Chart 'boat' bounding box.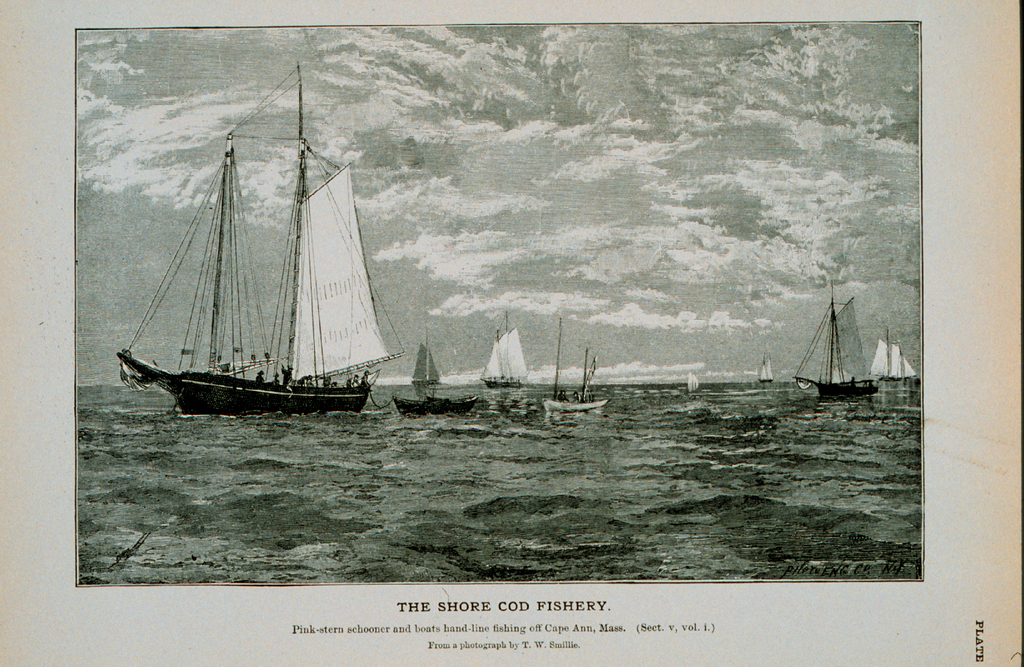
Charted: 795 275 881 402.
